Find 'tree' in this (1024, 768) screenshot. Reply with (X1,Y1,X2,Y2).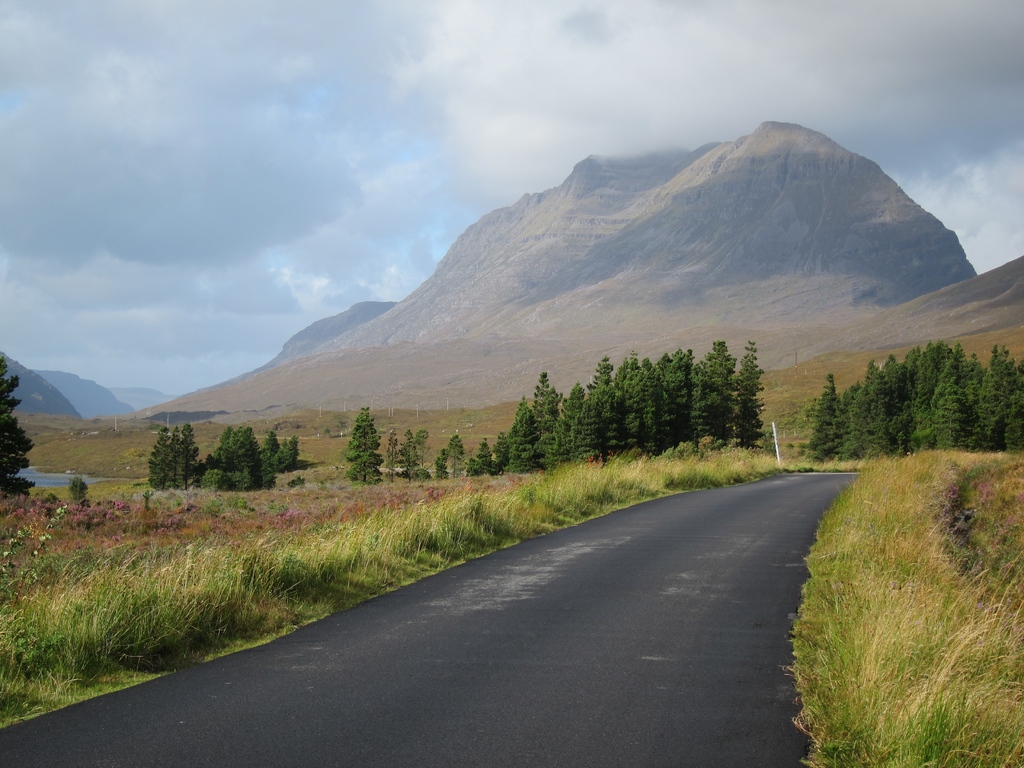
(0,341,536,463).
